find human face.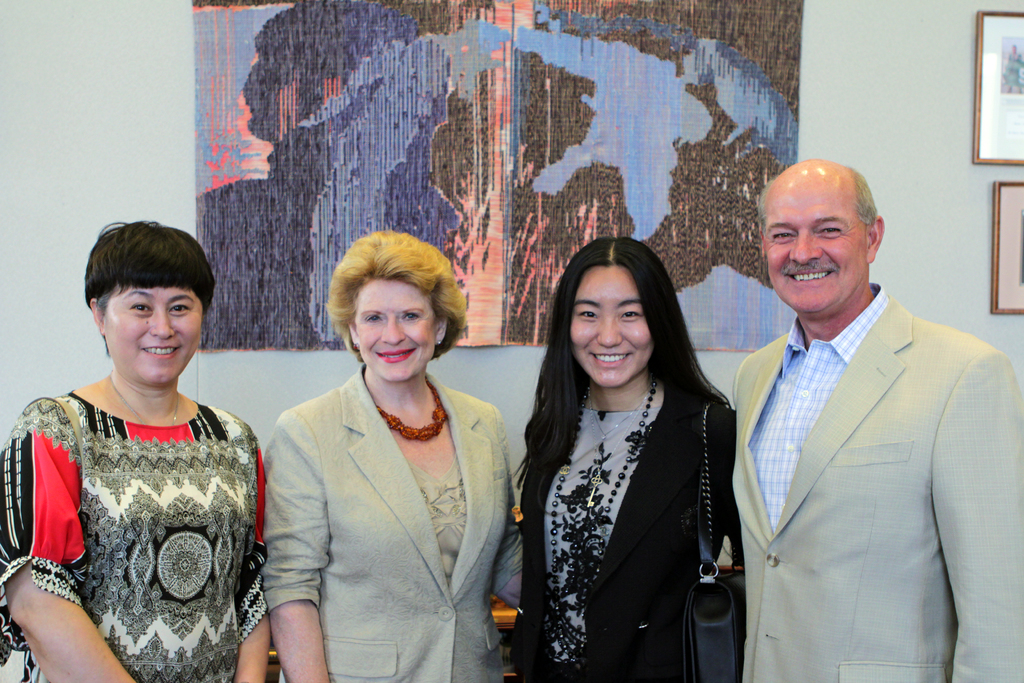
767/197/865/313.
